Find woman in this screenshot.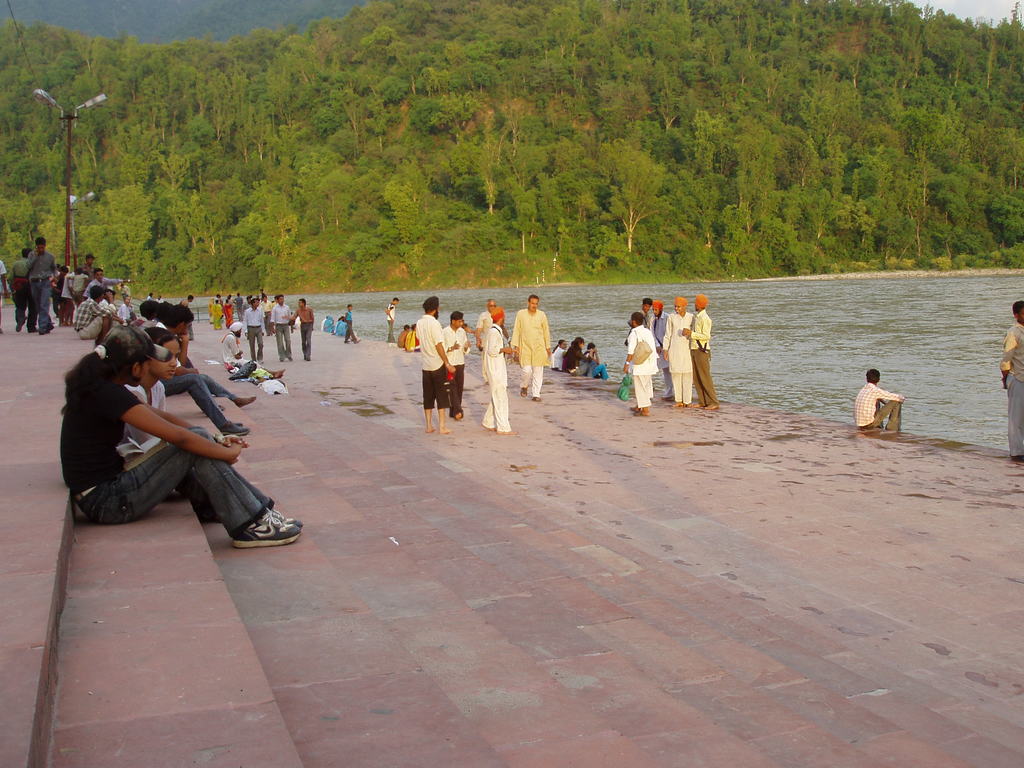
The bounding box for woman is x1=56, y1=321, x2=268, y2=564.
